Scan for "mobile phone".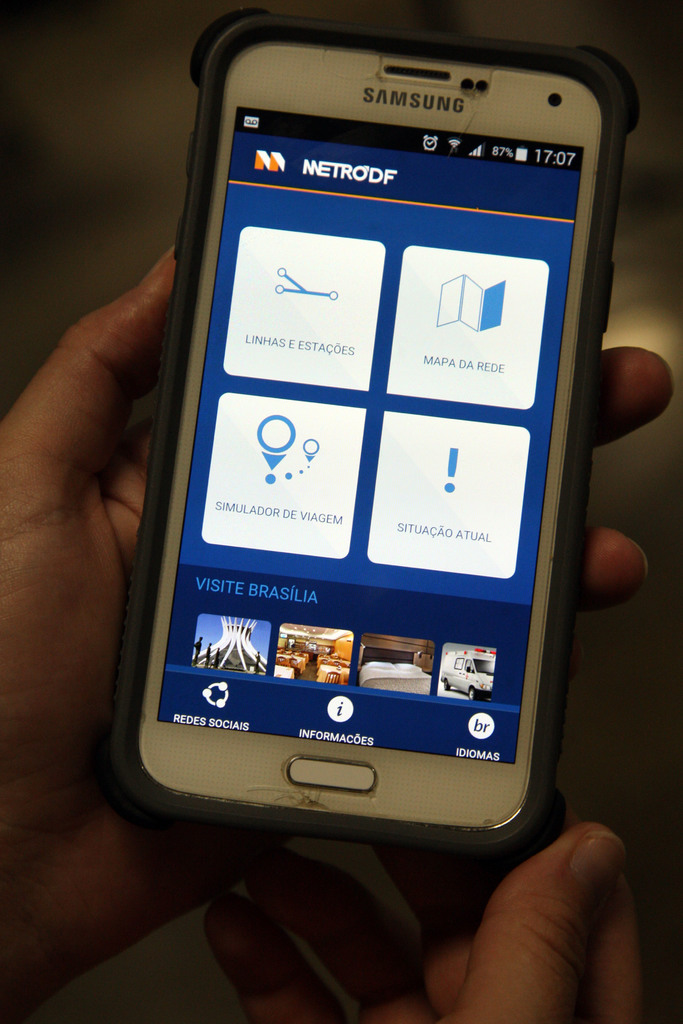
Scan result: box=[106, 22, 635, 874].
